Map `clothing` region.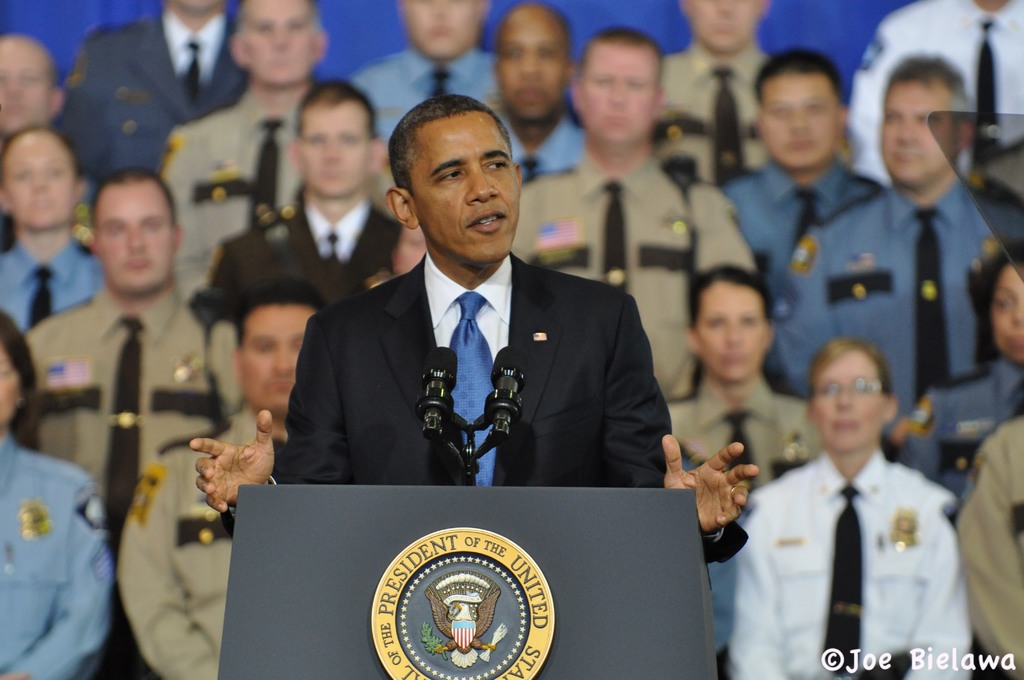
Mapped to box(653, 45, 772, 177).
